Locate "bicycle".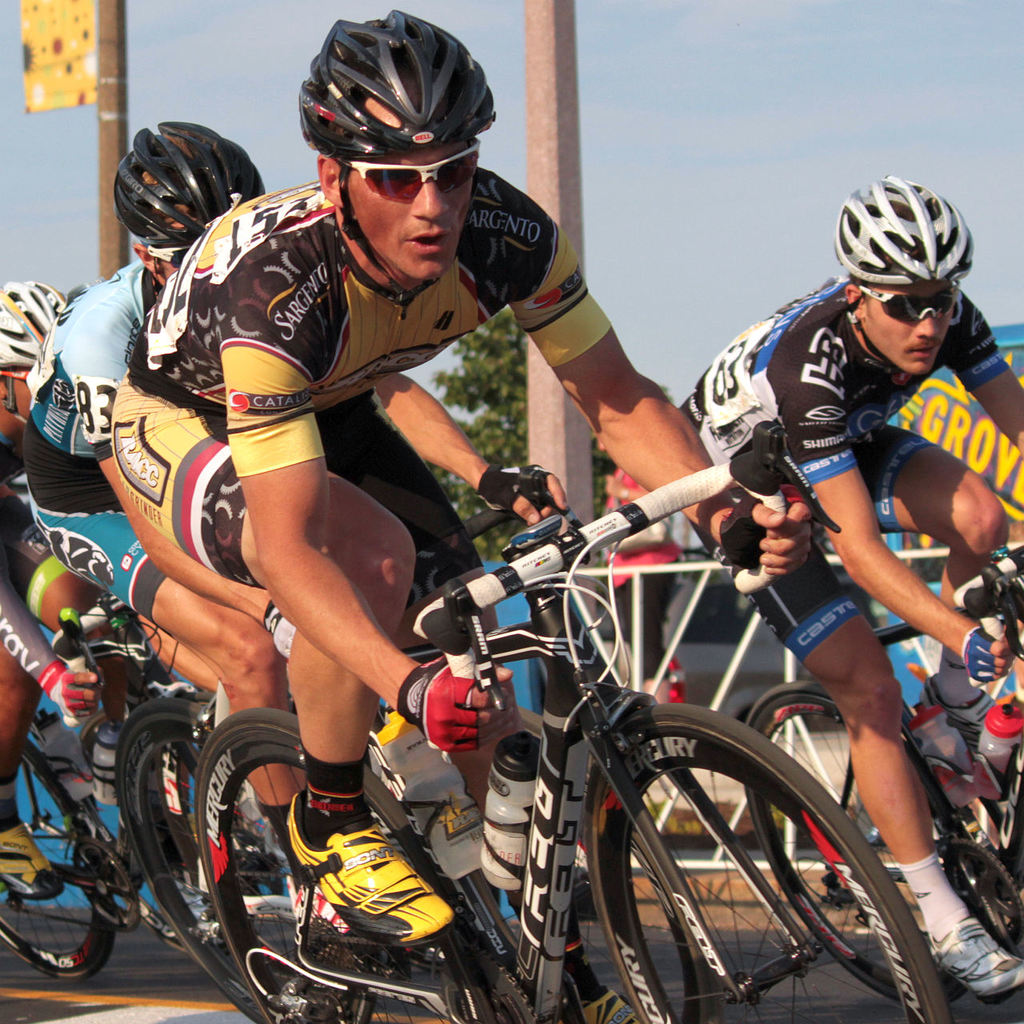
Bounding box: 129:467:930:1022.
